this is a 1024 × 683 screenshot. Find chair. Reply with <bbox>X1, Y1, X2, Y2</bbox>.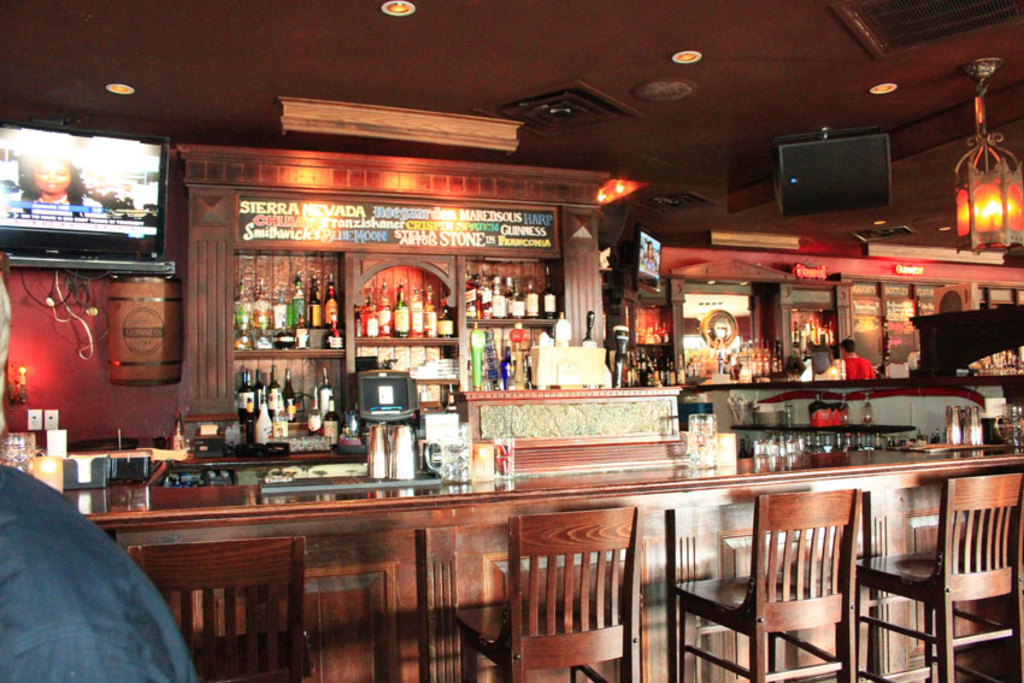
<bbox>667, 485, 872, 675</bbox>.
